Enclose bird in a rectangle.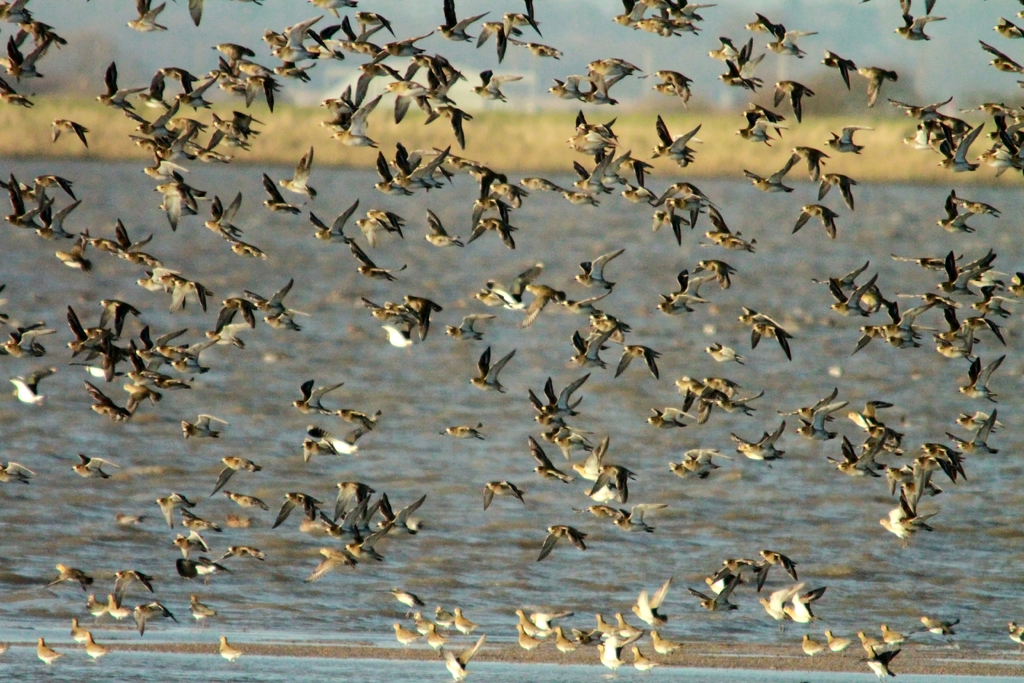
{"x1": 719, "y1": 61, "x2": 771, "y2": 92}.
